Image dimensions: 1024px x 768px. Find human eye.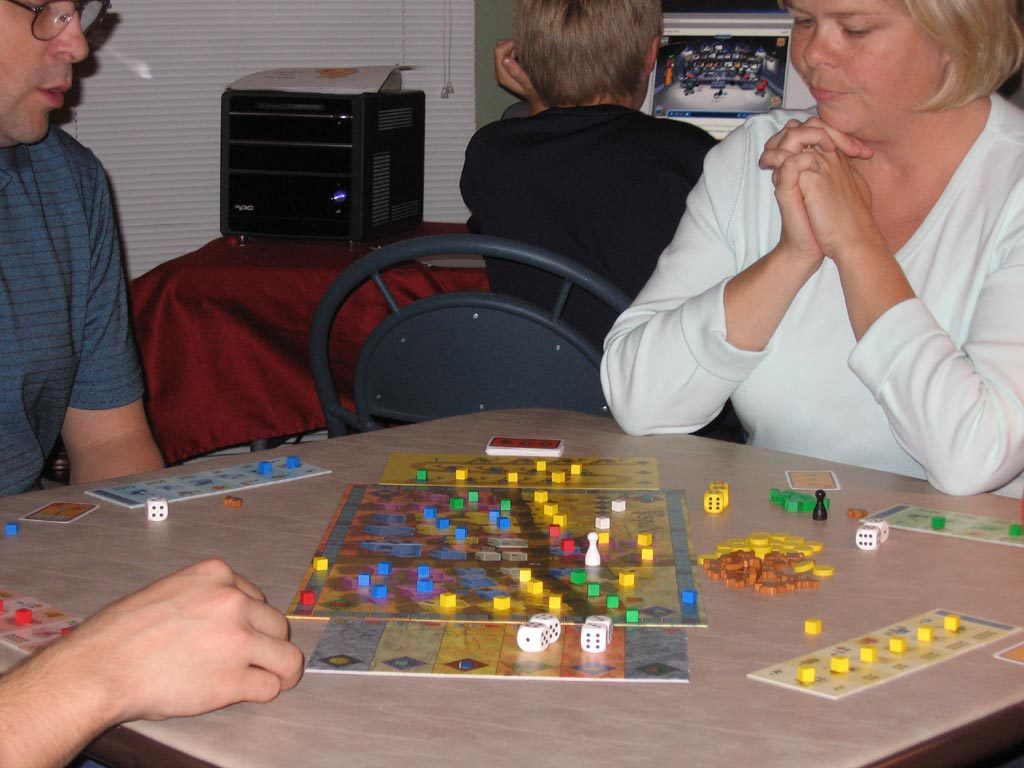
box(841, 14, 879, 44).
